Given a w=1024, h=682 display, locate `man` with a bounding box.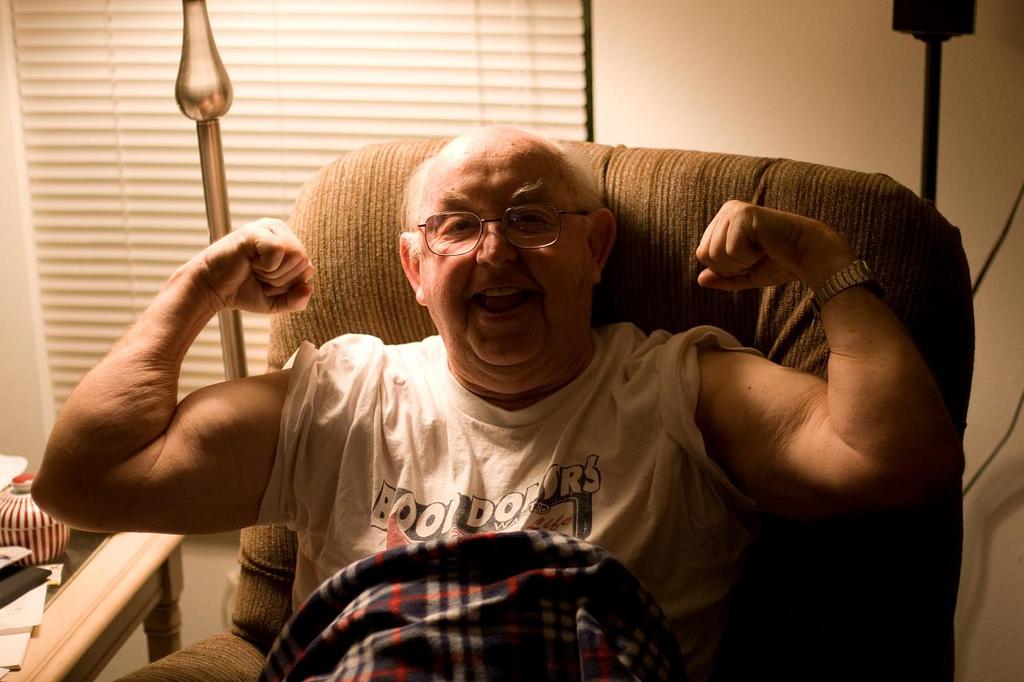
Located: x1=25, y1=119, x2=938, y2=681.
